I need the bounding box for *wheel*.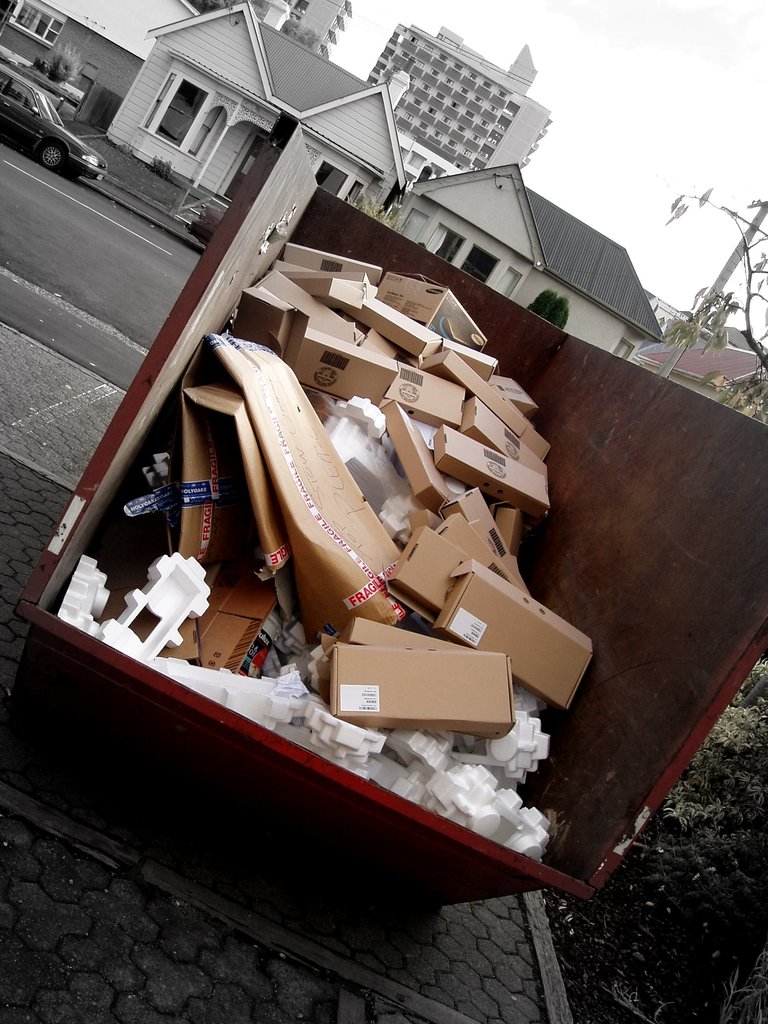
Here it is: locate(35, 141, 67, 167).
